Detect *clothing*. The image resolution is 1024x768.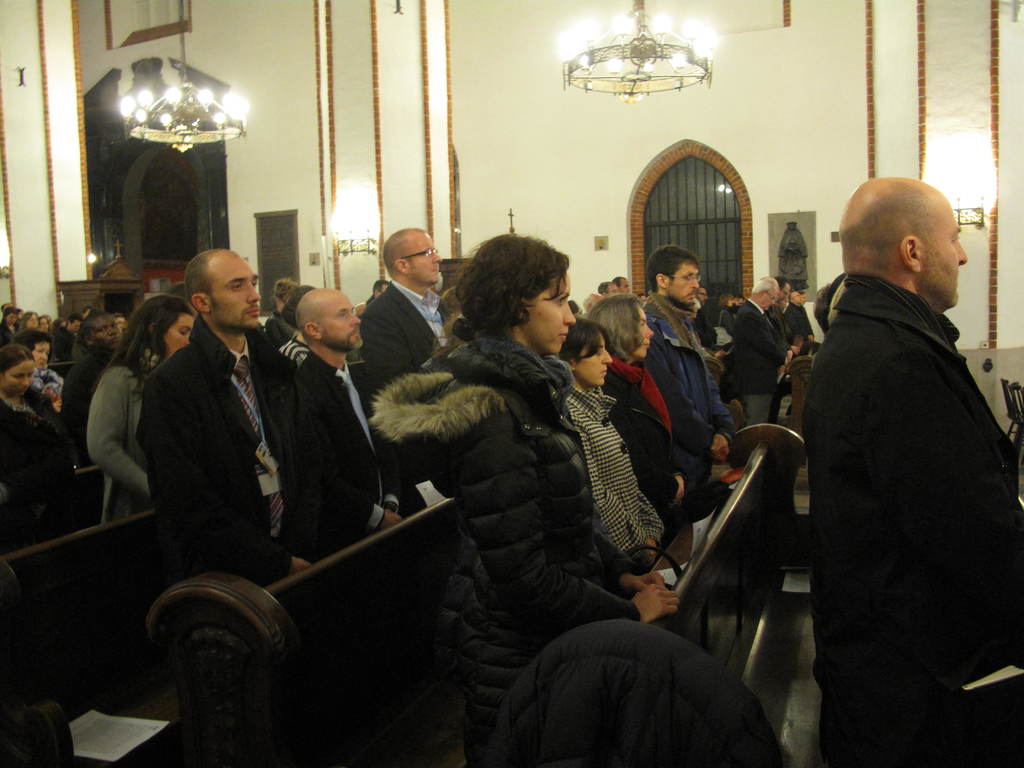
0 390 78 542.
